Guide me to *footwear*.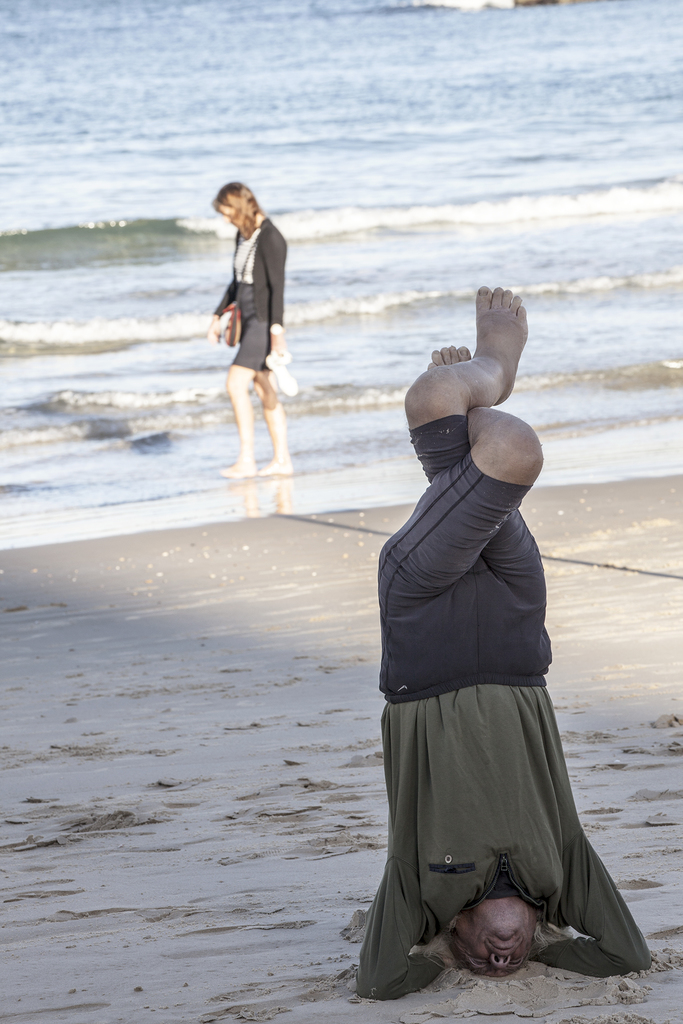
Guidance: (left=267, top=353, right=291, bottom=391).
